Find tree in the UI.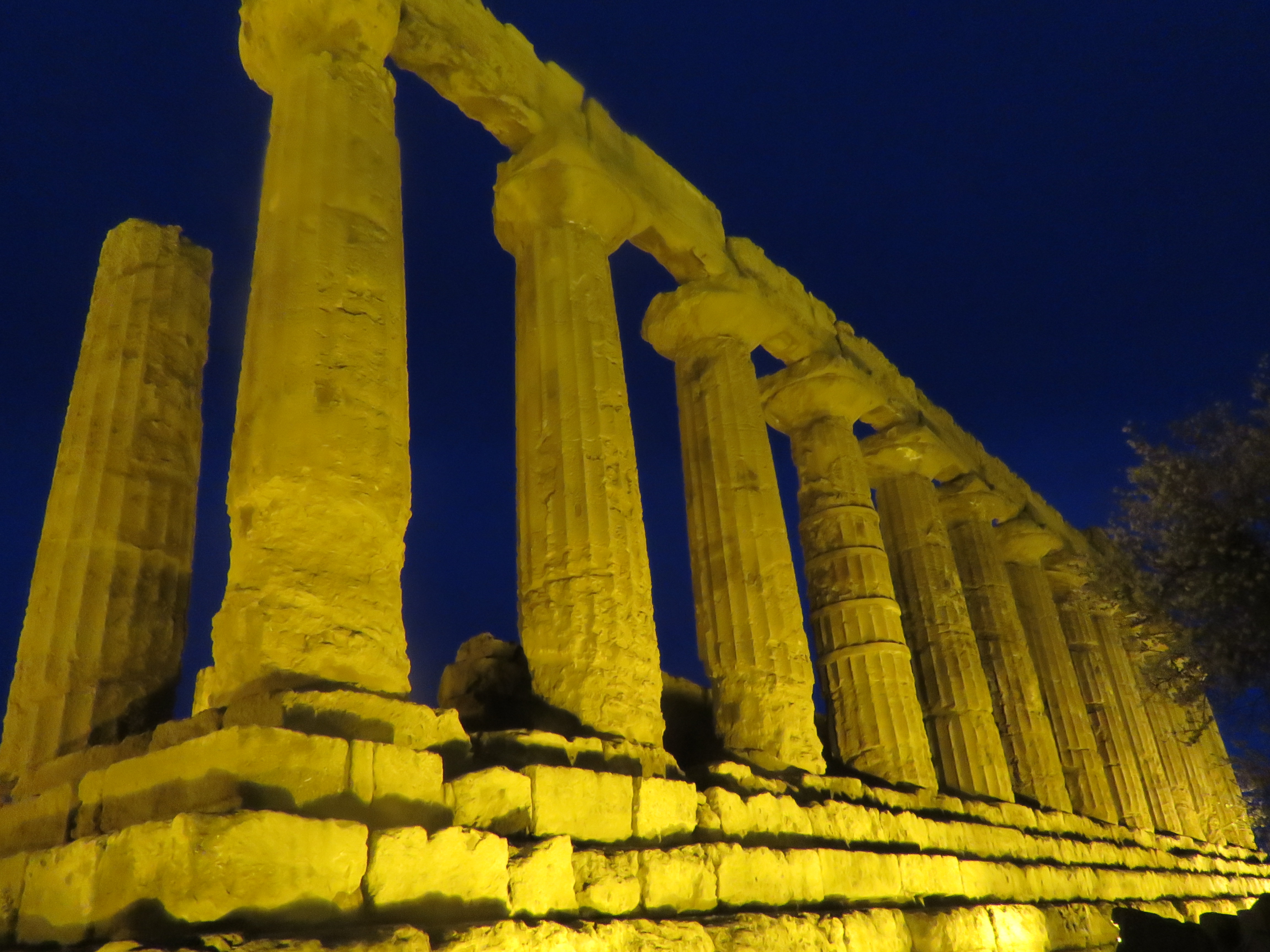
UI element at {"x1": 293, "y1": 90, "x2": 350, "y2": 203}.
